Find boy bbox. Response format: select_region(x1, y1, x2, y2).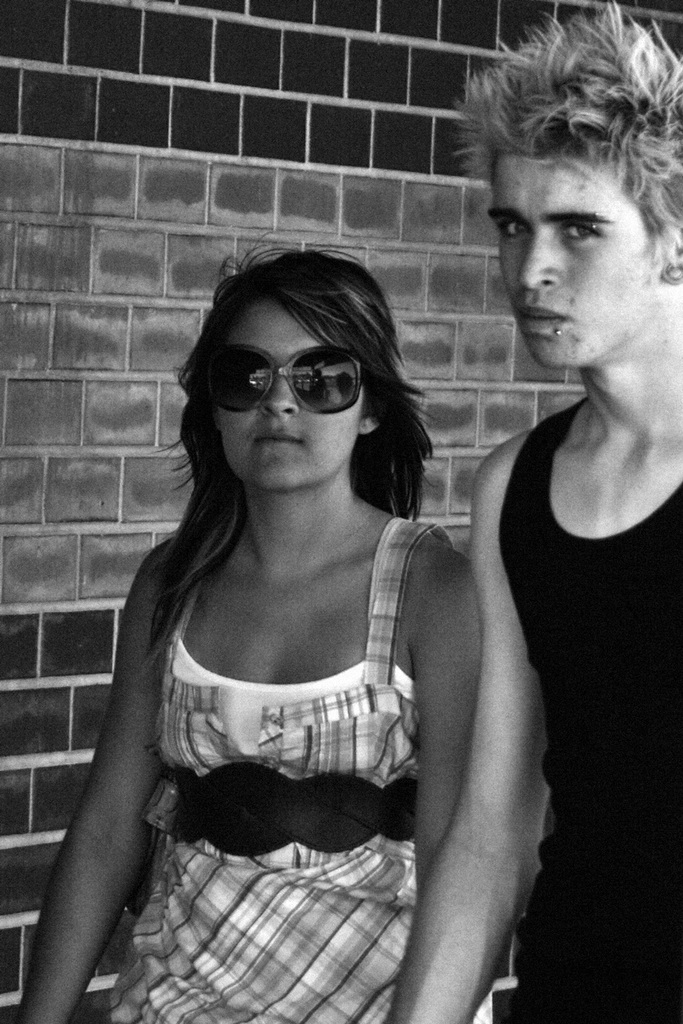
select_region(443, 14, 680, 1011).
